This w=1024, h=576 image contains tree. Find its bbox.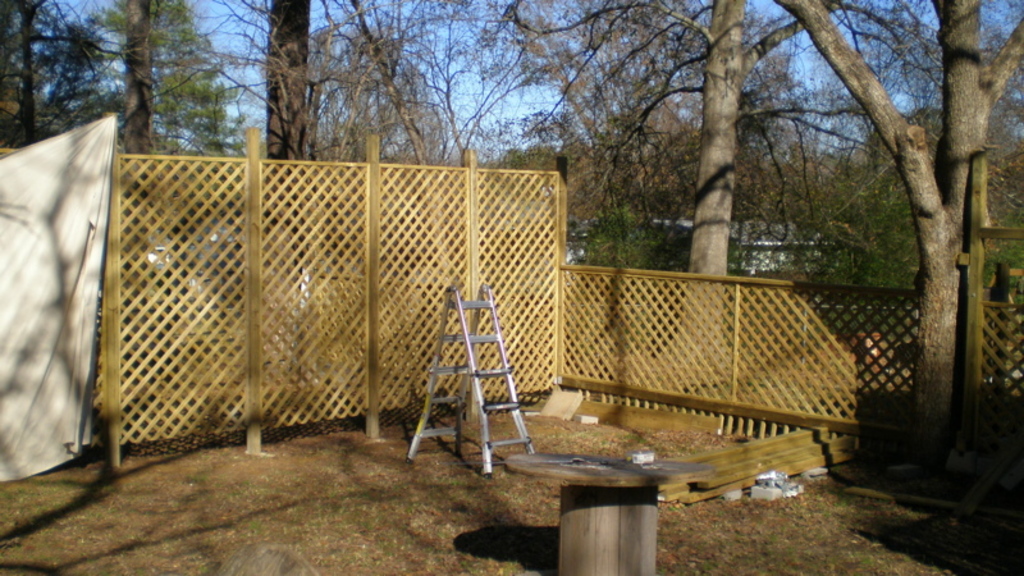
[795,0,1005,447].
